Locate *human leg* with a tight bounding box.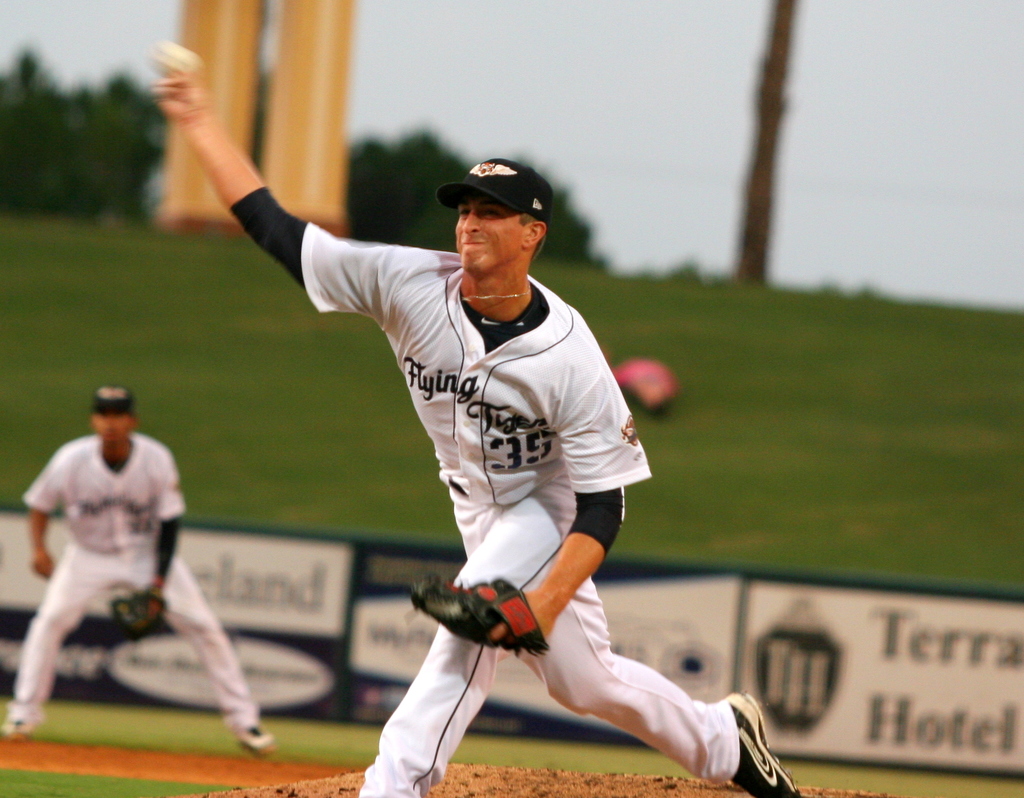
bbox(0, 540, 116, 747).
